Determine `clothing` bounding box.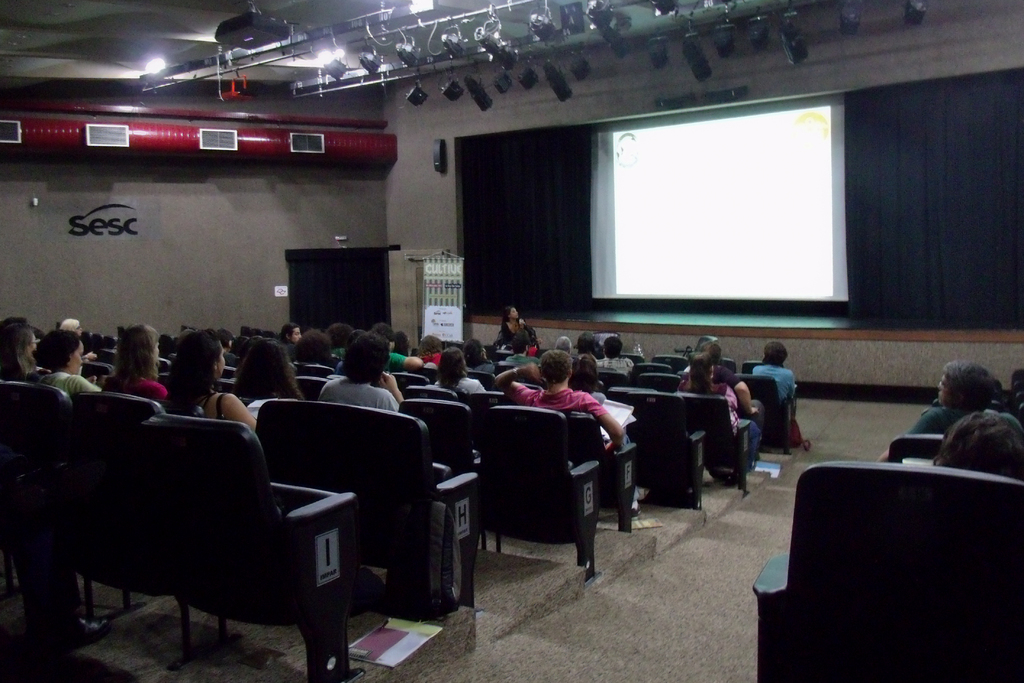
Determined: {"left": 425, "top": 372, "right": 484, "bottom": 398}.
